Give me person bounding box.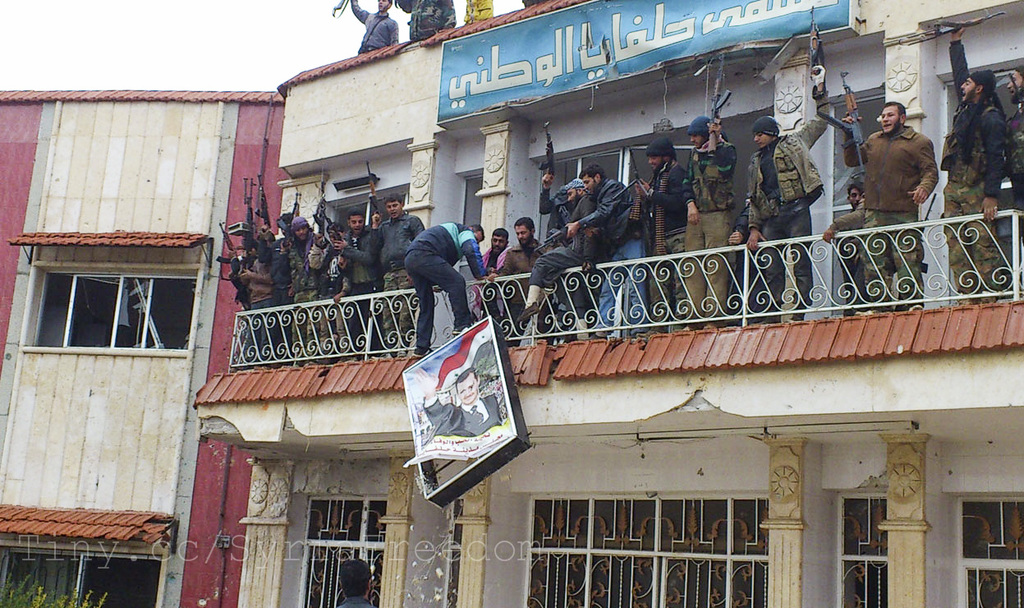
399 0 457 38.
